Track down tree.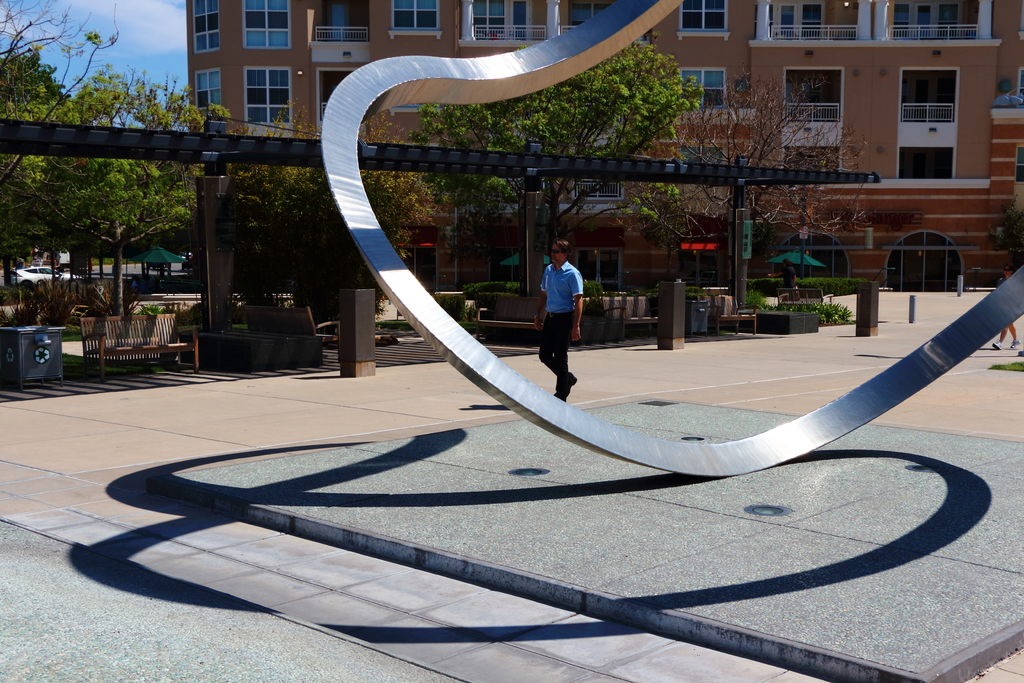
Tracked to Rect(120, 72, 243, 230).
